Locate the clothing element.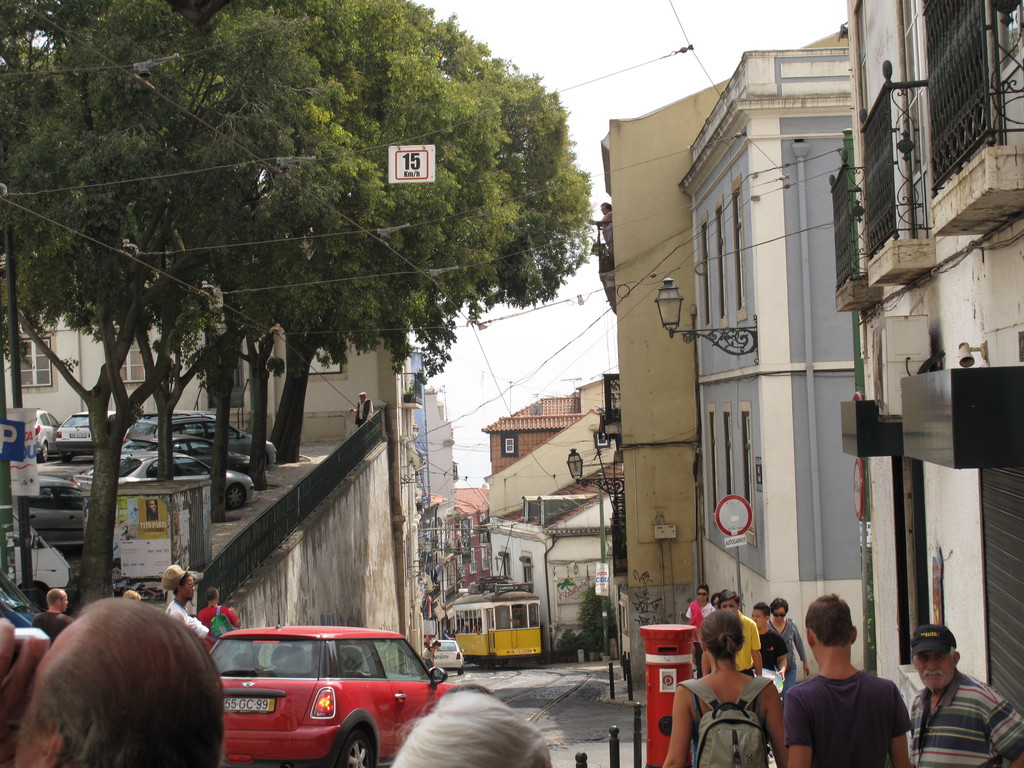
Element bbox: Rect(906, 663, 1023, 767).
